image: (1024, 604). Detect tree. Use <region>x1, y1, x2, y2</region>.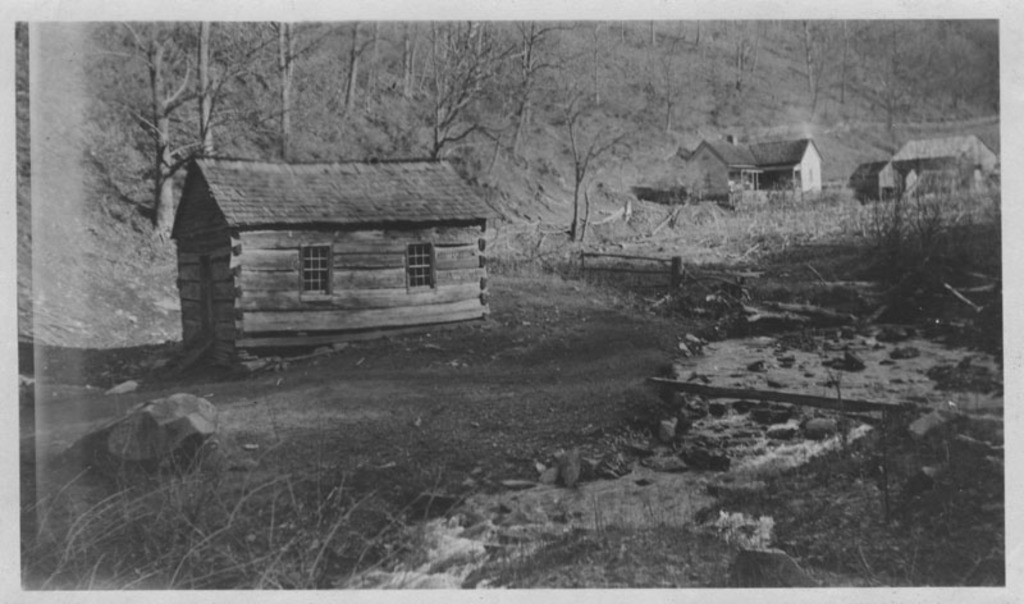
<region>371, 15, 424, 154</region>.
